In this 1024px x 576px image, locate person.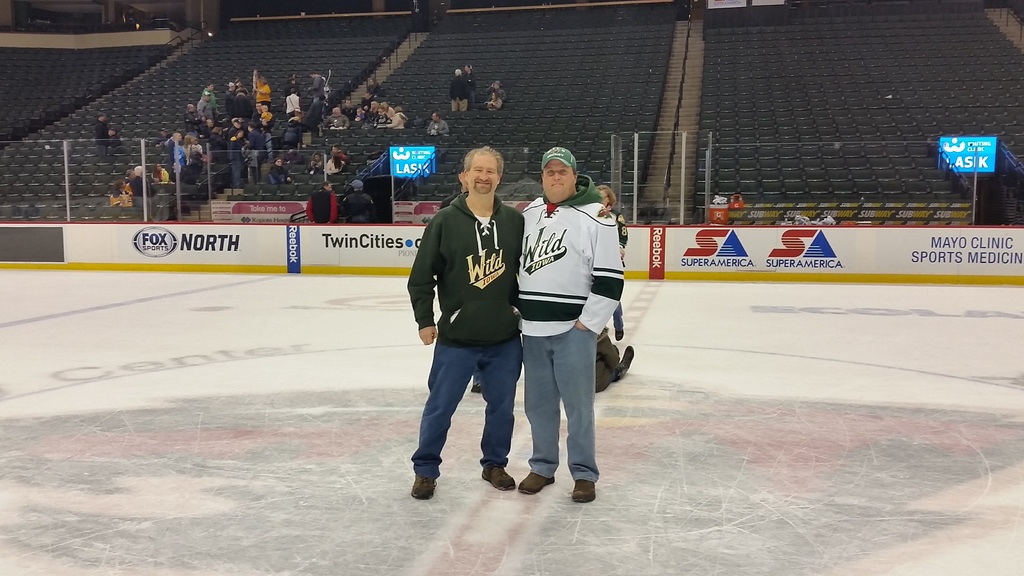
Bounding box: x1=353, y1=89, x2=407, y2=132.
